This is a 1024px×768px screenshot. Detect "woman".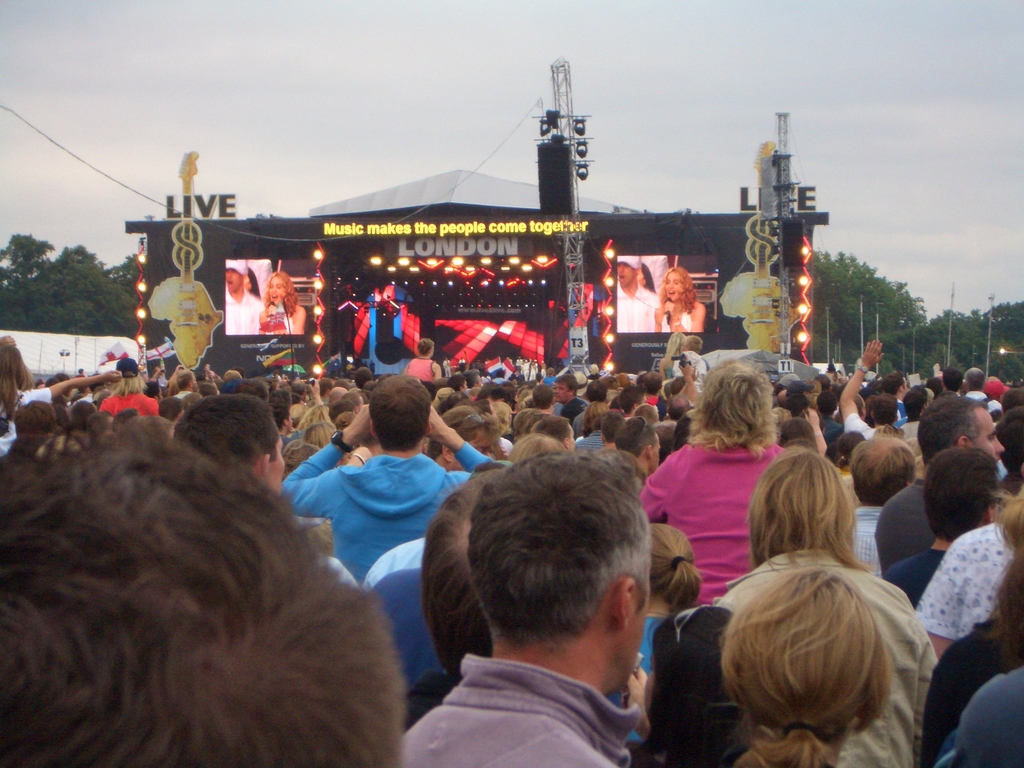
0, 331, 124, 462.
